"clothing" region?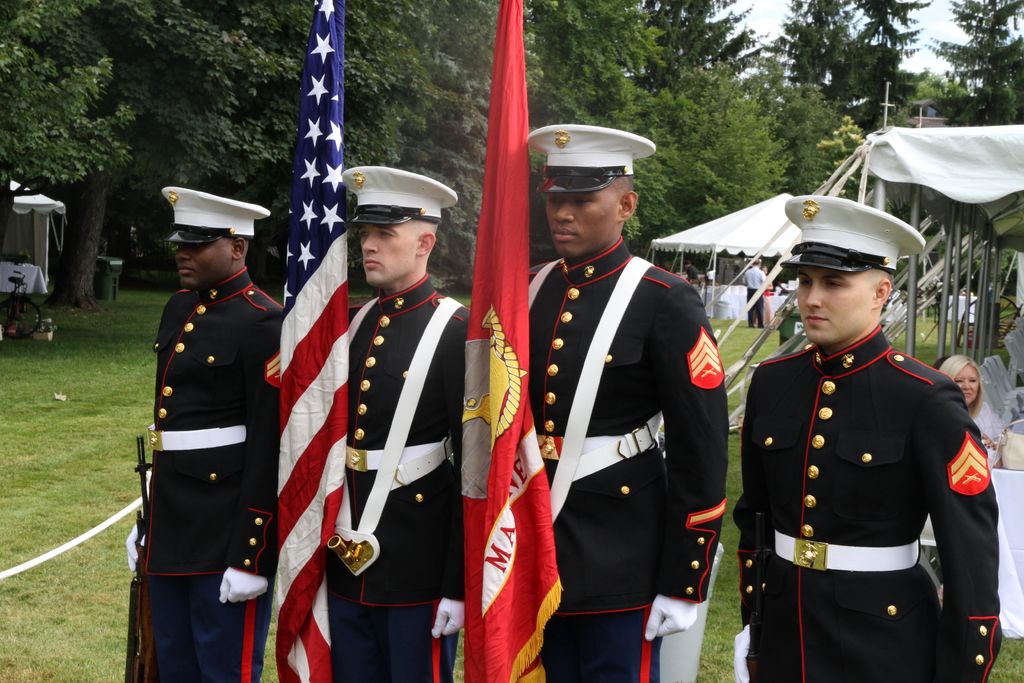
left=742, top=315, right=1002, bottom=682
